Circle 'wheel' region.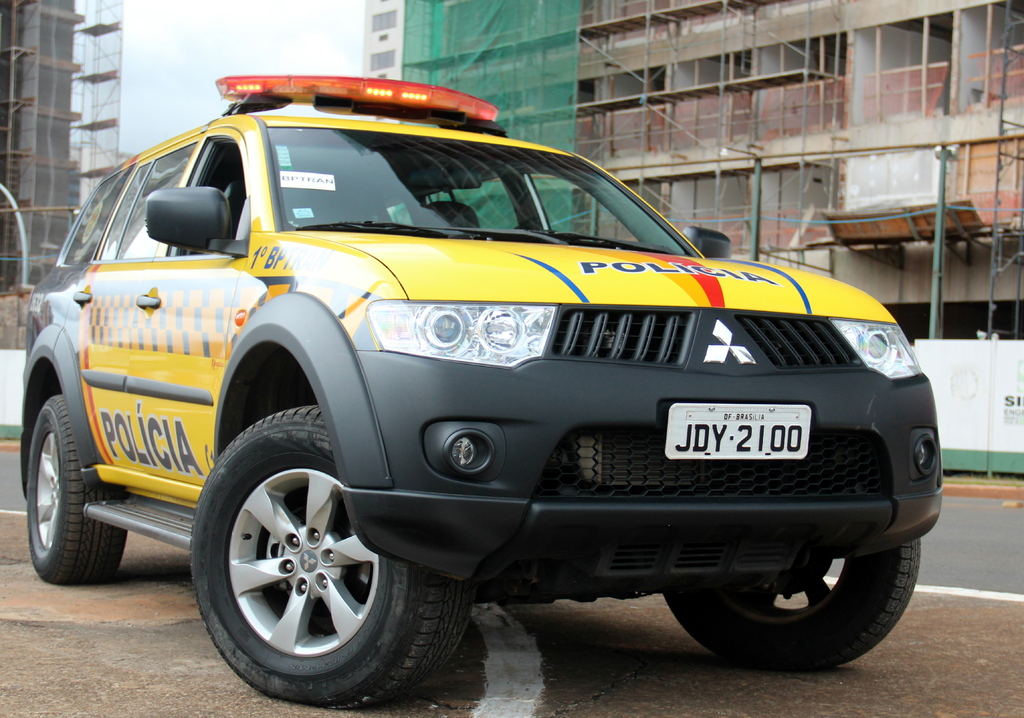
Region: box(198, 451, 408, 682).
